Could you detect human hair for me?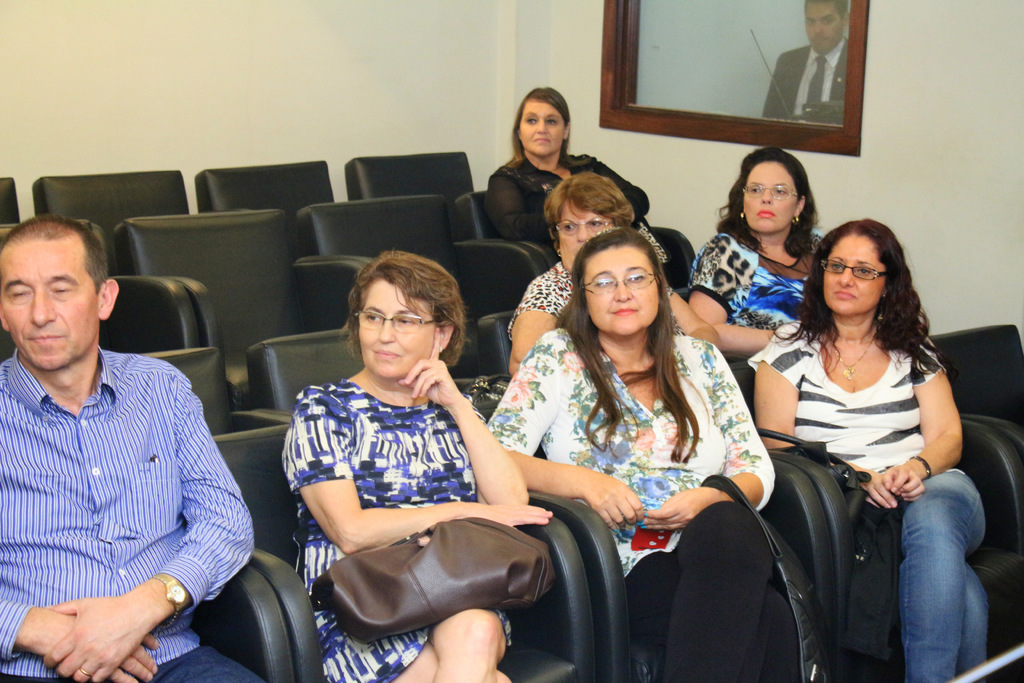
Detection result: {"left": 765, "top": 215, "right": 950, "bottom": 375}.
